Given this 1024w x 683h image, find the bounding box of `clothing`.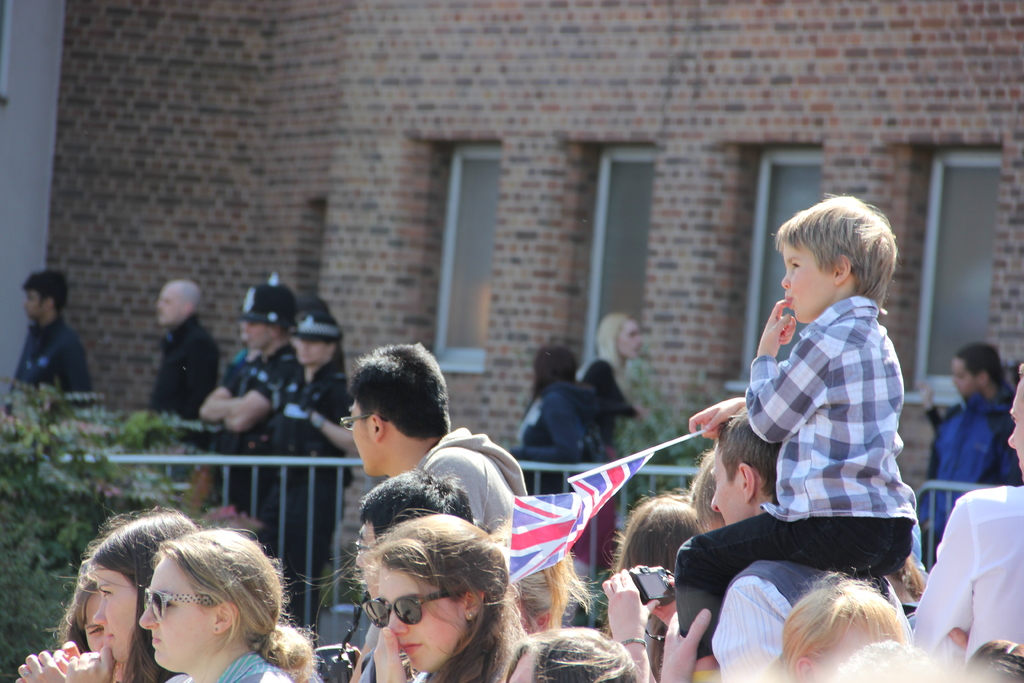
l=581, t=354, r=632, b=447.
